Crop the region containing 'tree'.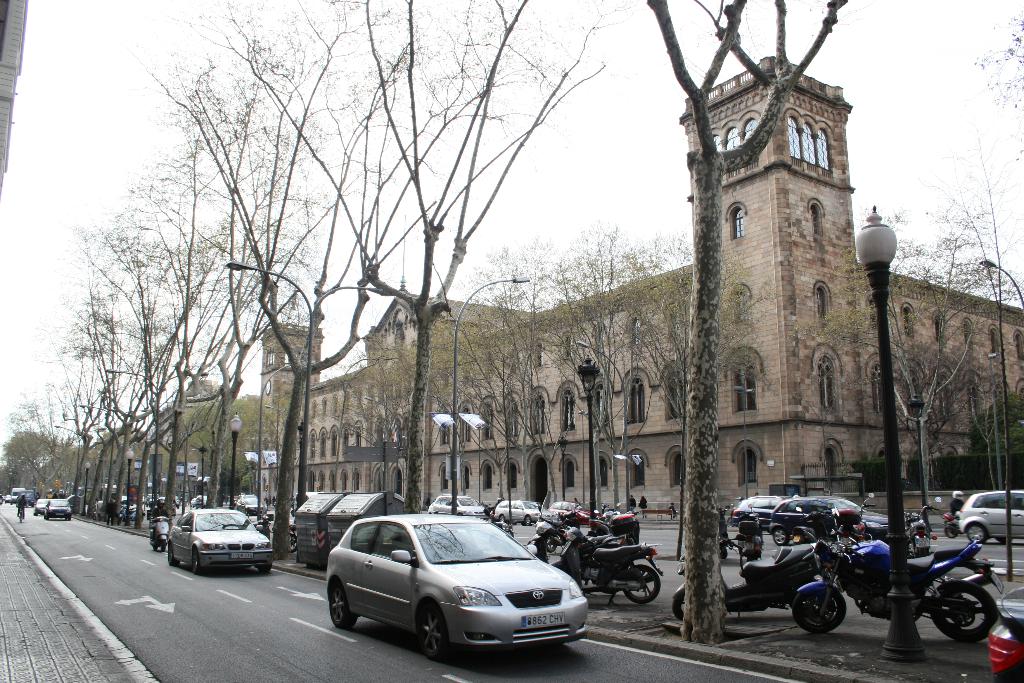
Crop region: locate(862, 193, 991, 495).
